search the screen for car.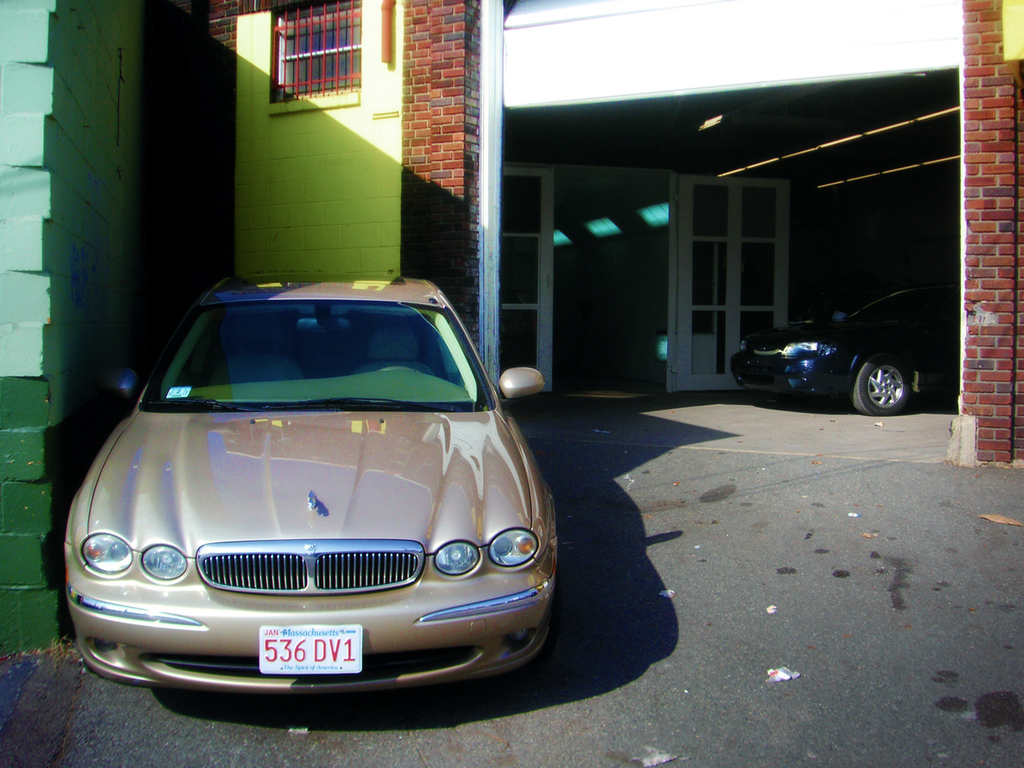
Found at x1=724, y1=276, x2=958, y2=418.
